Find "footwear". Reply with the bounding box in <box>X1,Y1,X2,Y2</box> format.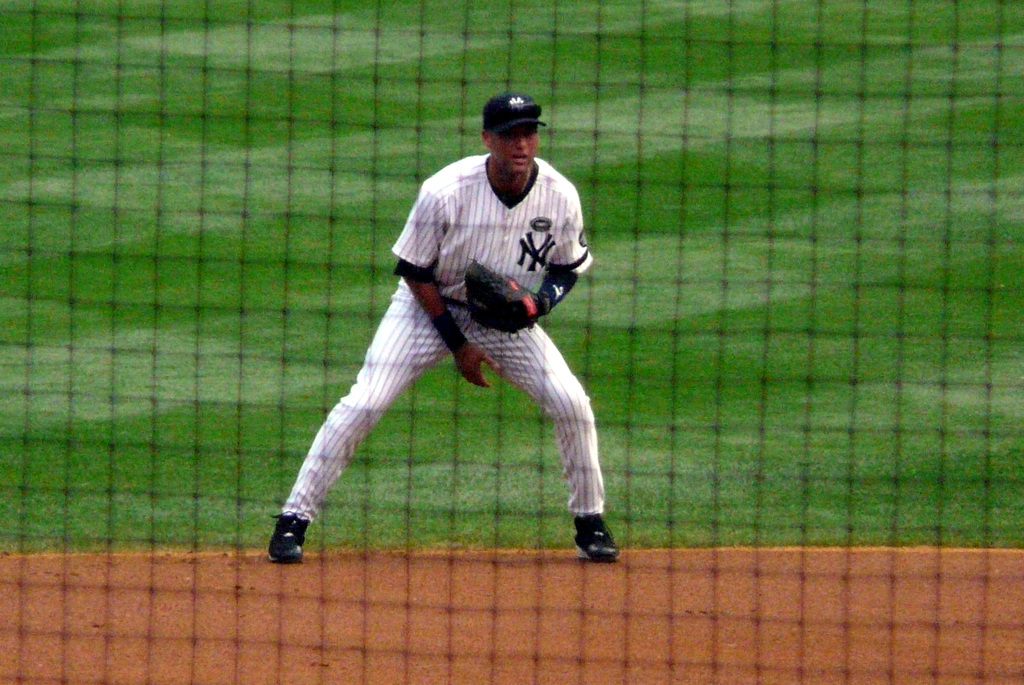
<box>259,499,316,565</box>.
